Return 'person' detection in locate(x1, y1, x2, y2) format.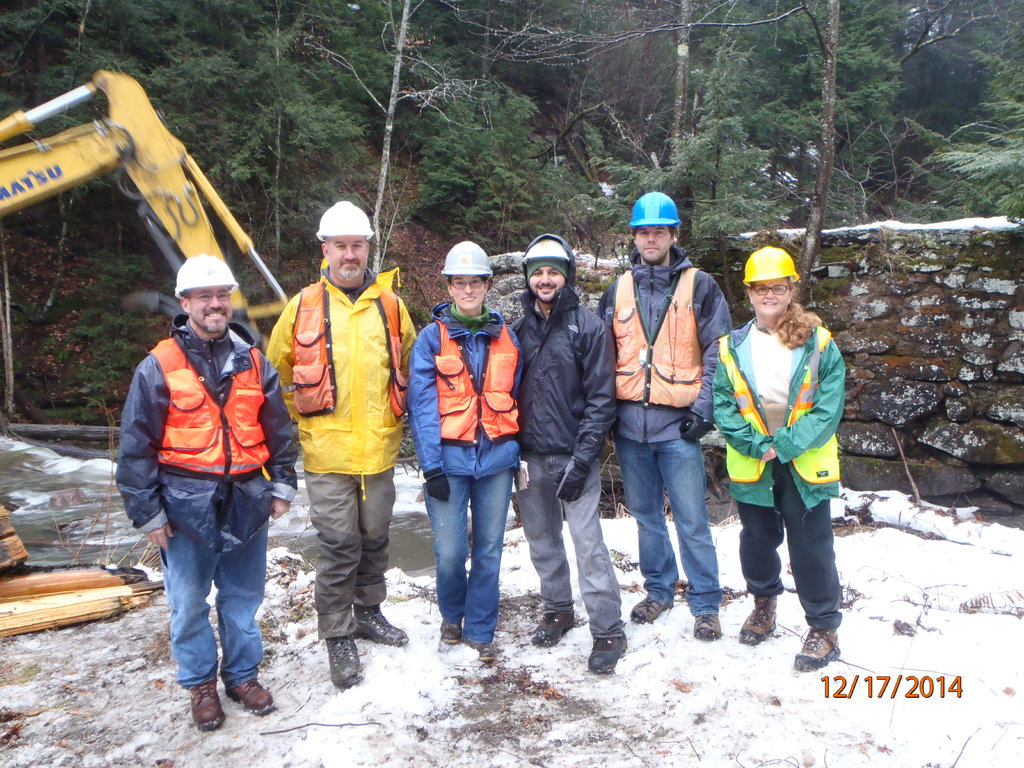
locate(264, 199, 416, 691).
